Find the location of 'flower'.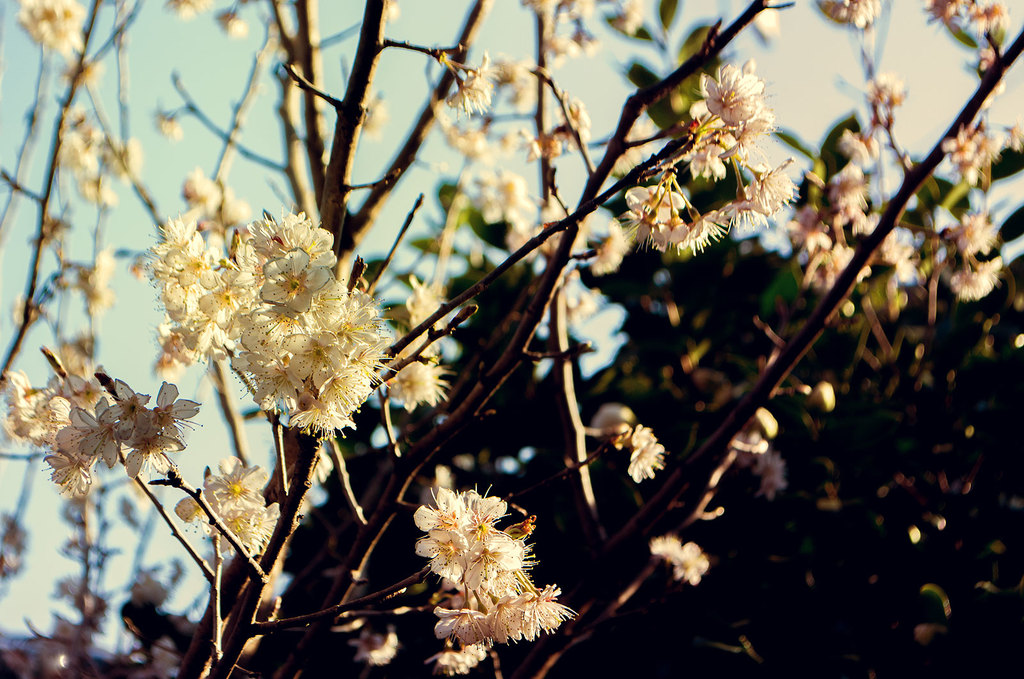
Location: 874, 226, 909, 261.
